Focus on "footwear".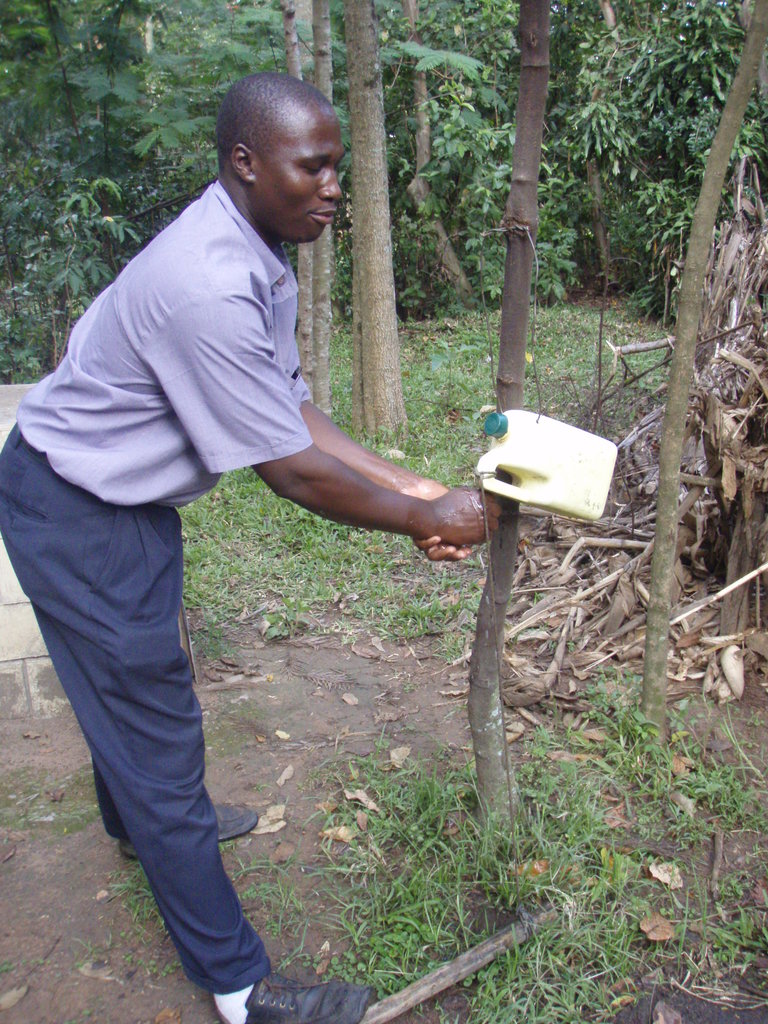
Focused at <box>243,970,373,1023</box>.
